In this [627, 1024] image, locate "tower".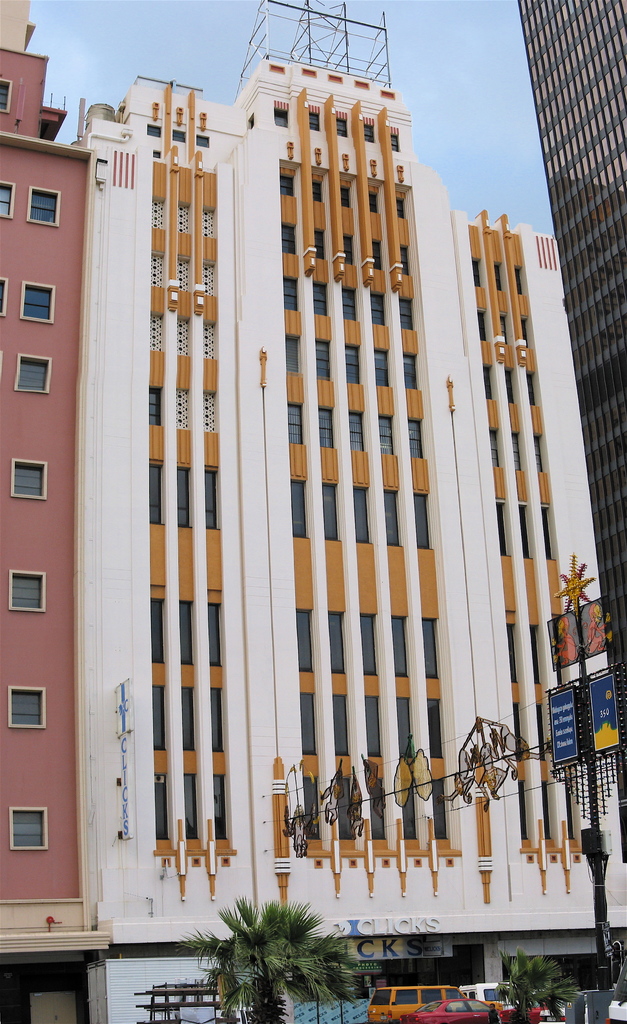
Bounding box: x1=516, y1=0, x2=626, y2=869.
